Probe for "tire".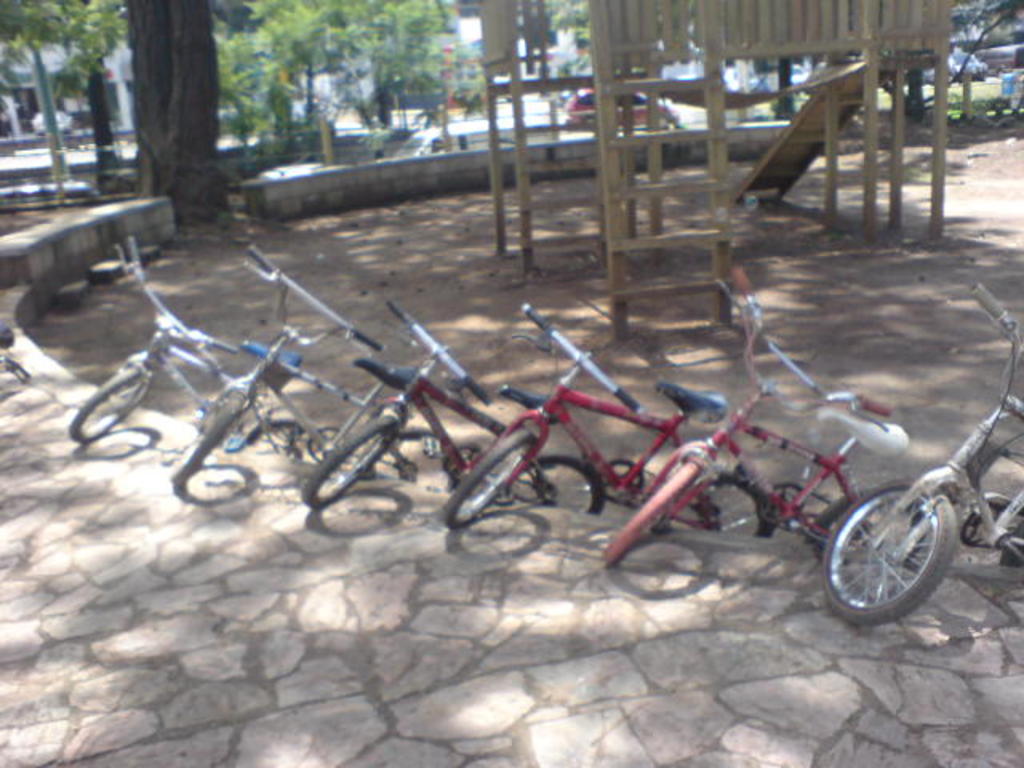
Probe result: 72/365/142/445.
